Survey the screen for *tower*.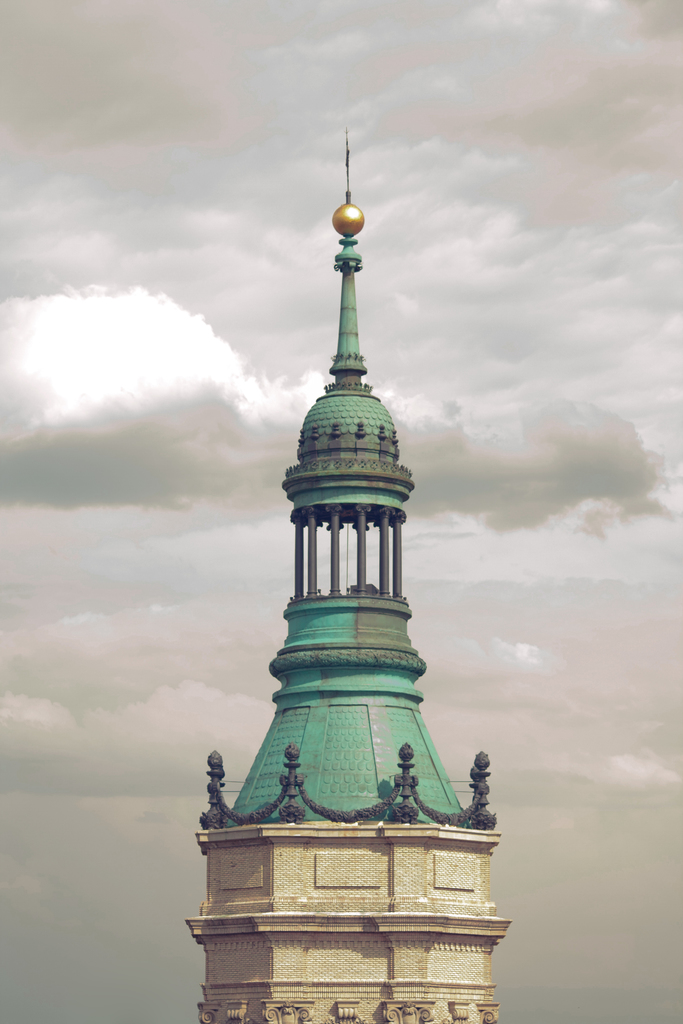
Survey found: rect(183, 131, 513, 1023).
